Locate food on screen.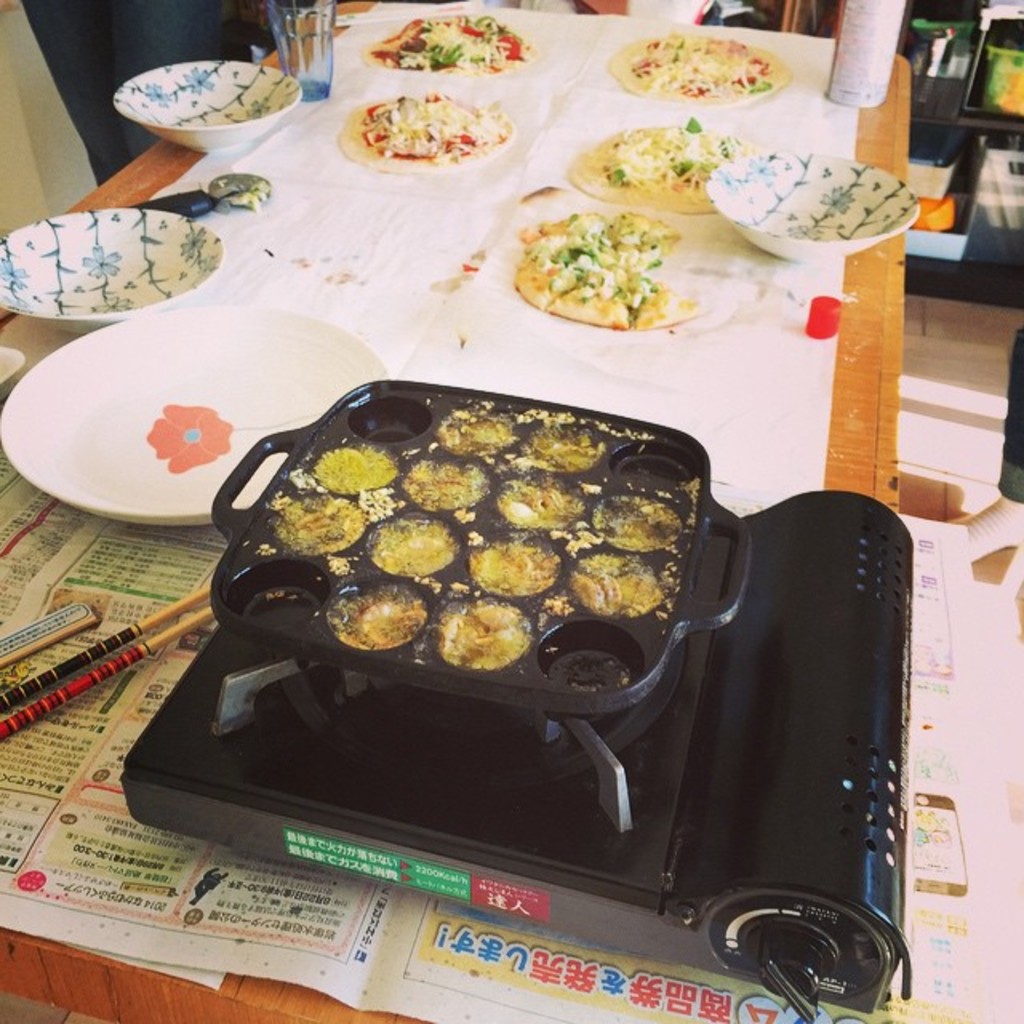
On screen at (x1=406, y1=462, x2=491, y2=512).
